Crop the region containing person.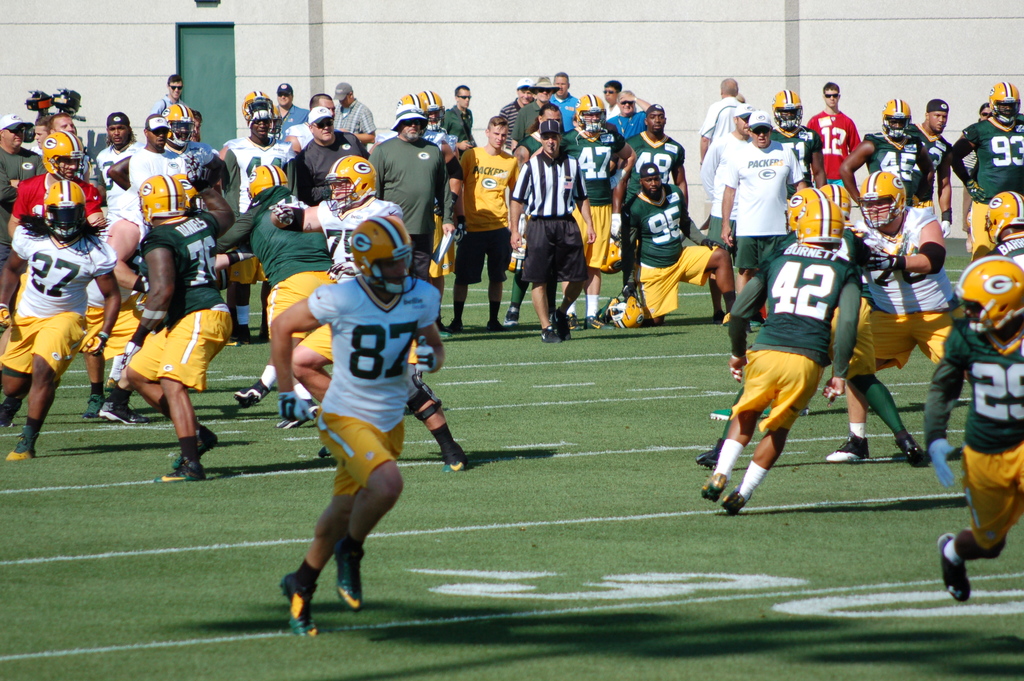
Crop region: [329,78,376,147].
